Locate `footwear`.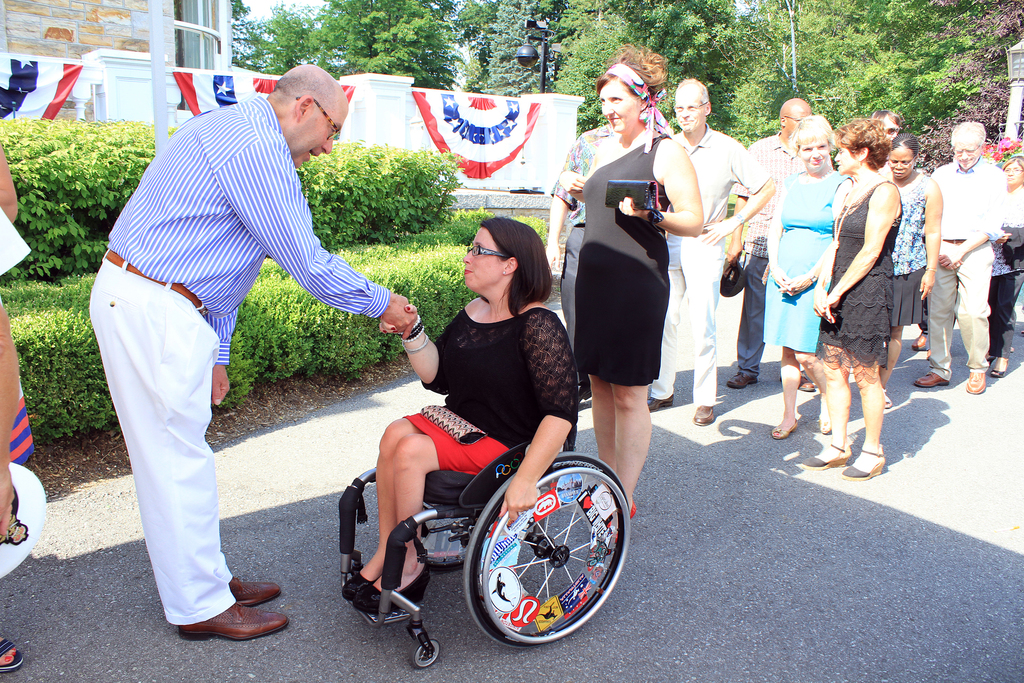
Bounding box: 844 448 886 479.
